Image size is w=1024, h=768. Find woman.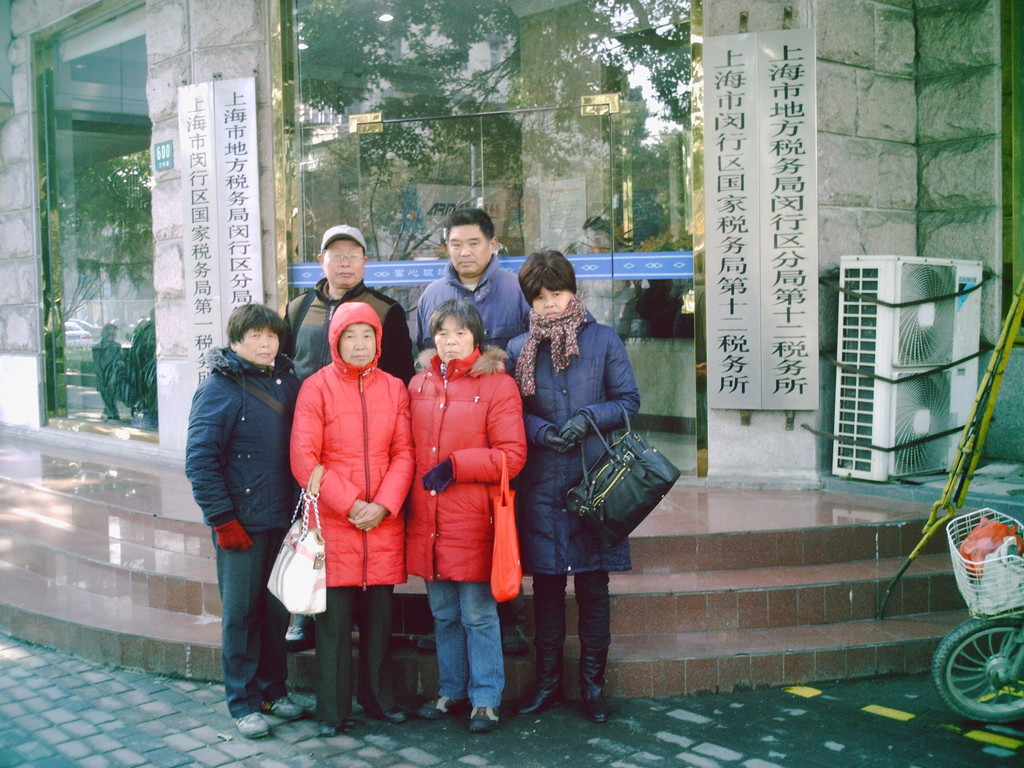
(x1=185, y1=300, x2=302, y2=740).
